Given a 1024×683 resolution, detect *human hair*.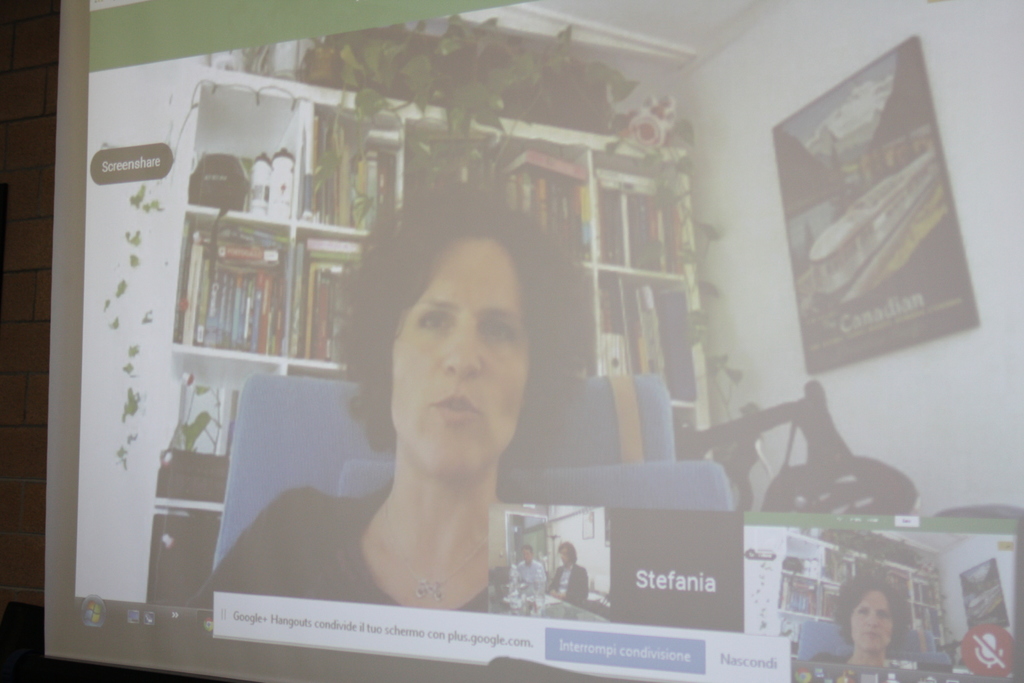
x1=834 y1=570 x2=905 y2=641.
